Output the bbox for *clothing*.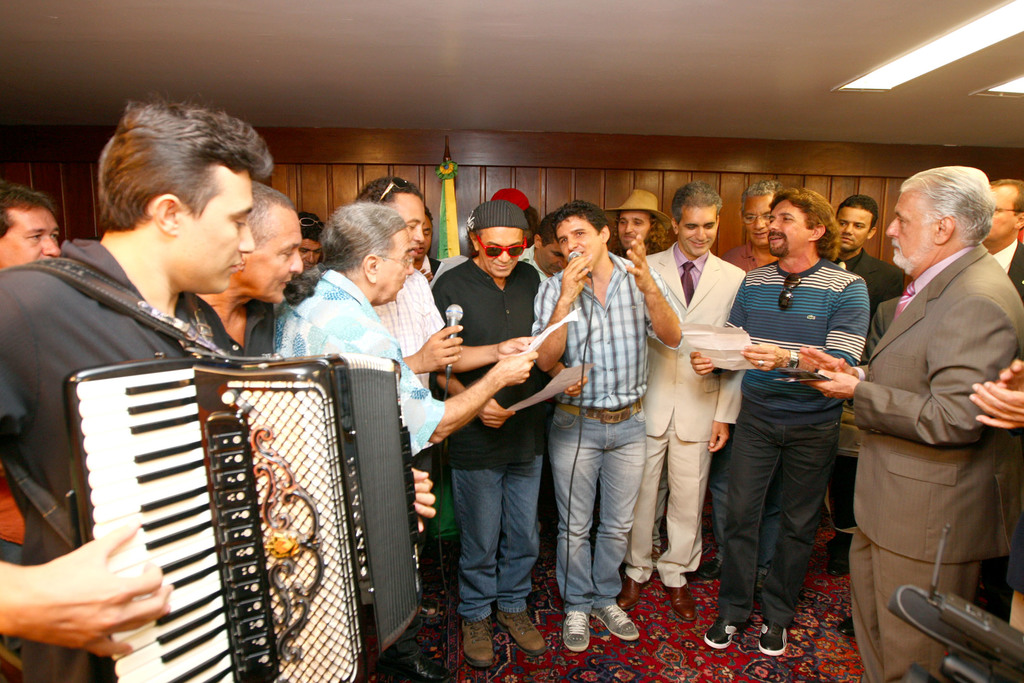
bbox(527, 247, 687, 602).
